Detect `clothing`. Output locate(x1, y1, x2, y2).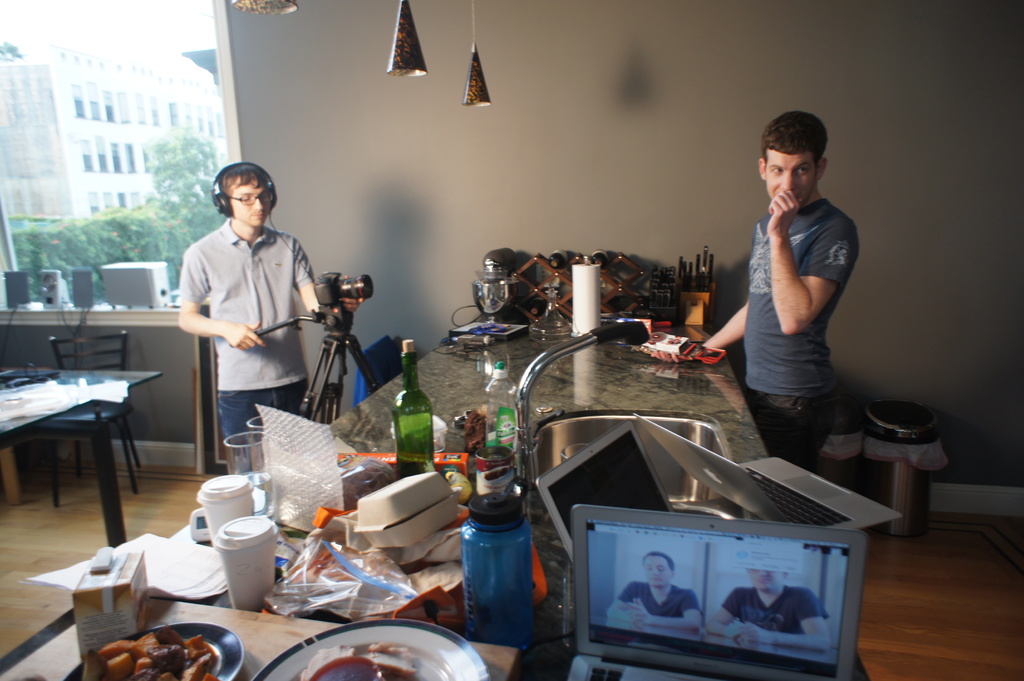
locate(745, 197, 860, 470).
